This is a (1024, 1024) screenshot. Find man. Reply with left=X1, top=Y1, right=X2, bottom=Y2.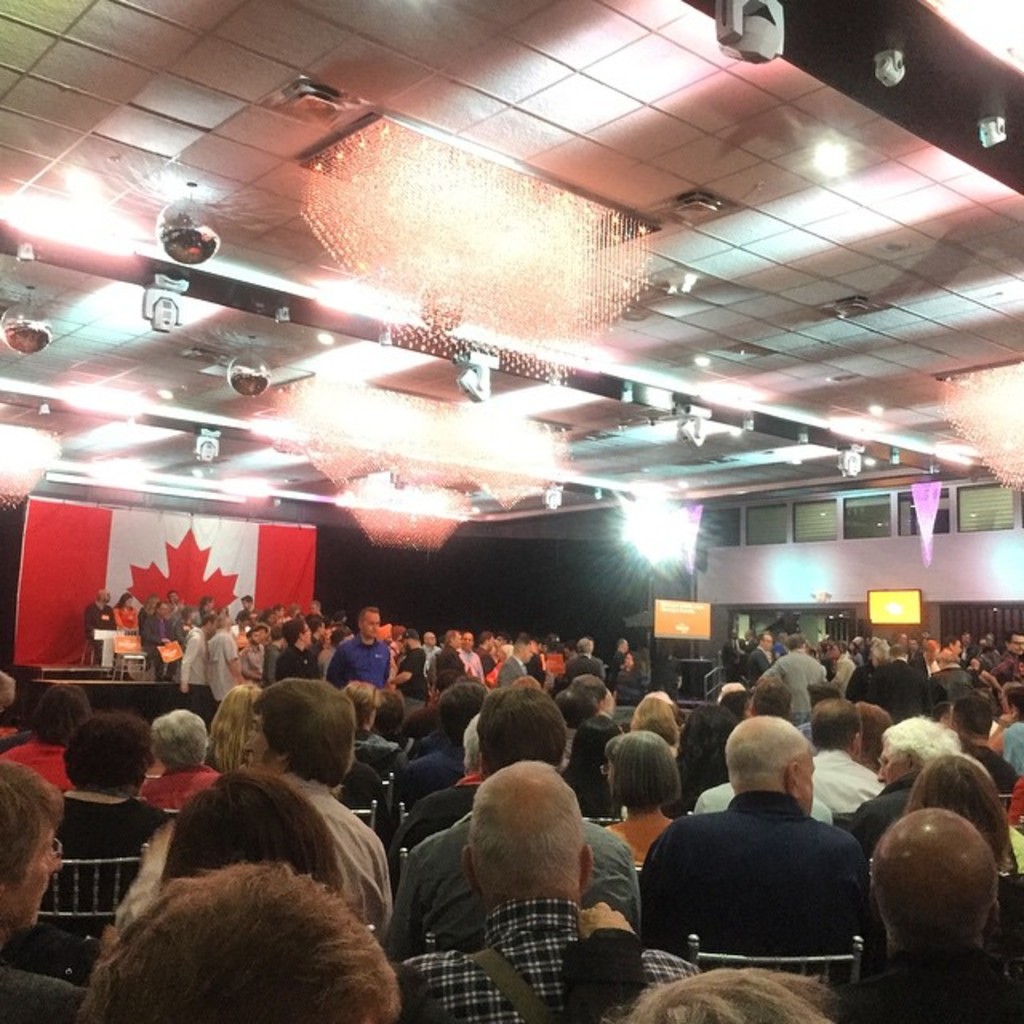
left=947, top=694, right=990, bottom=773.
